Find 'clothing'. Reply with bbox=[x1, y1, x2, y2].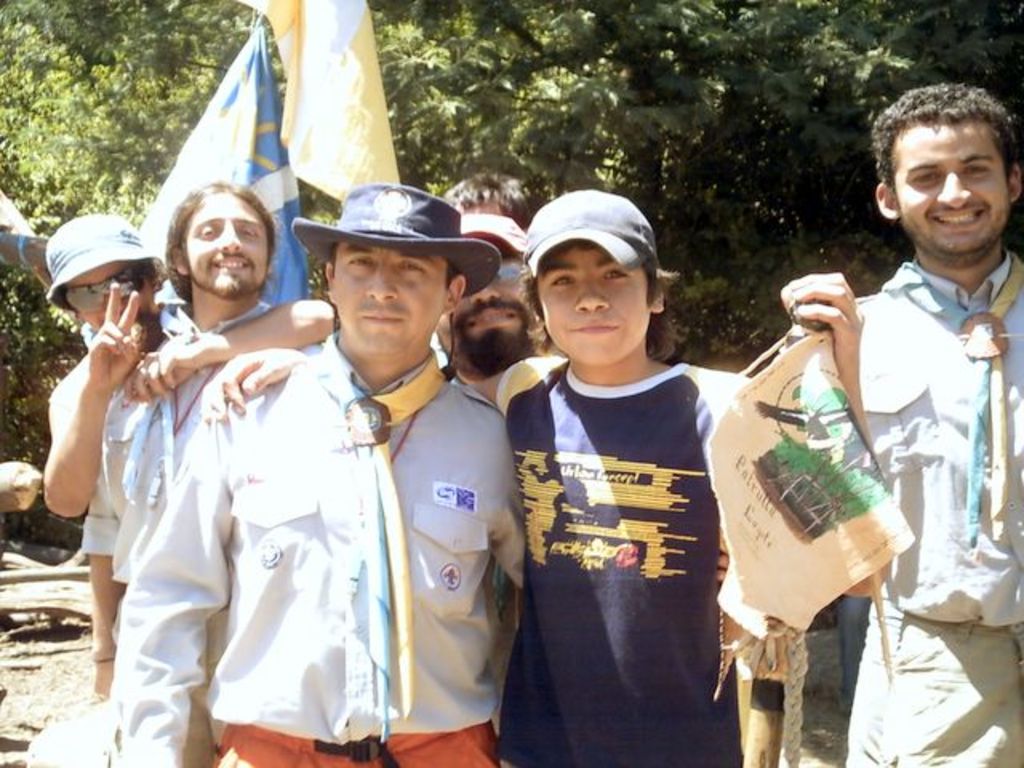
bbox=[843, 243, 1022, 766].
